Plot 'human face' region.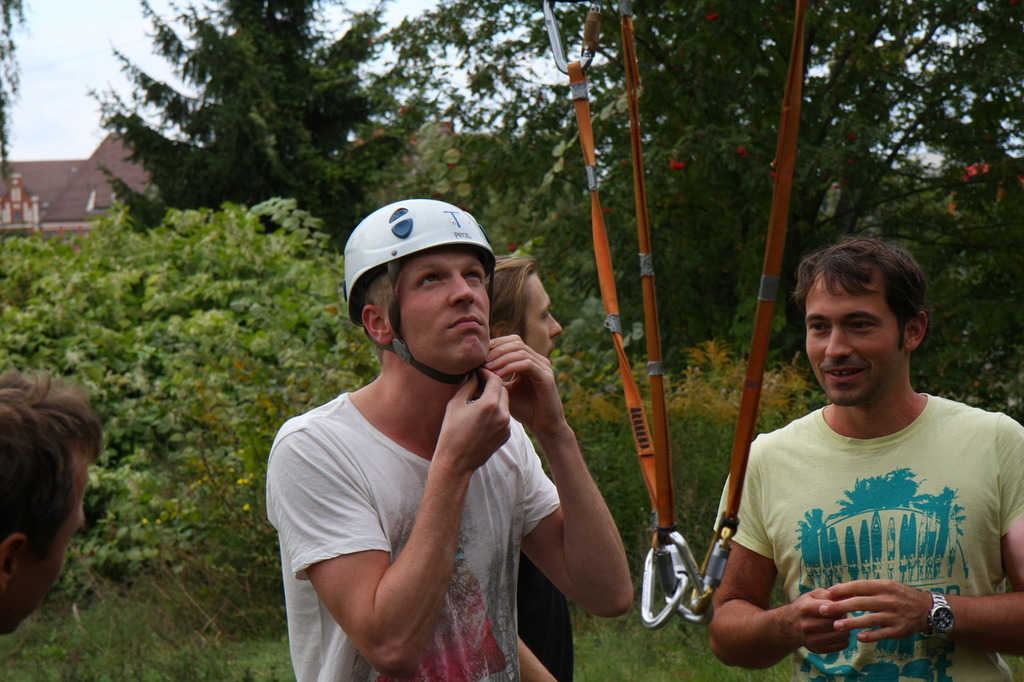
Plotted at <box>385,247,491,372</box>.
